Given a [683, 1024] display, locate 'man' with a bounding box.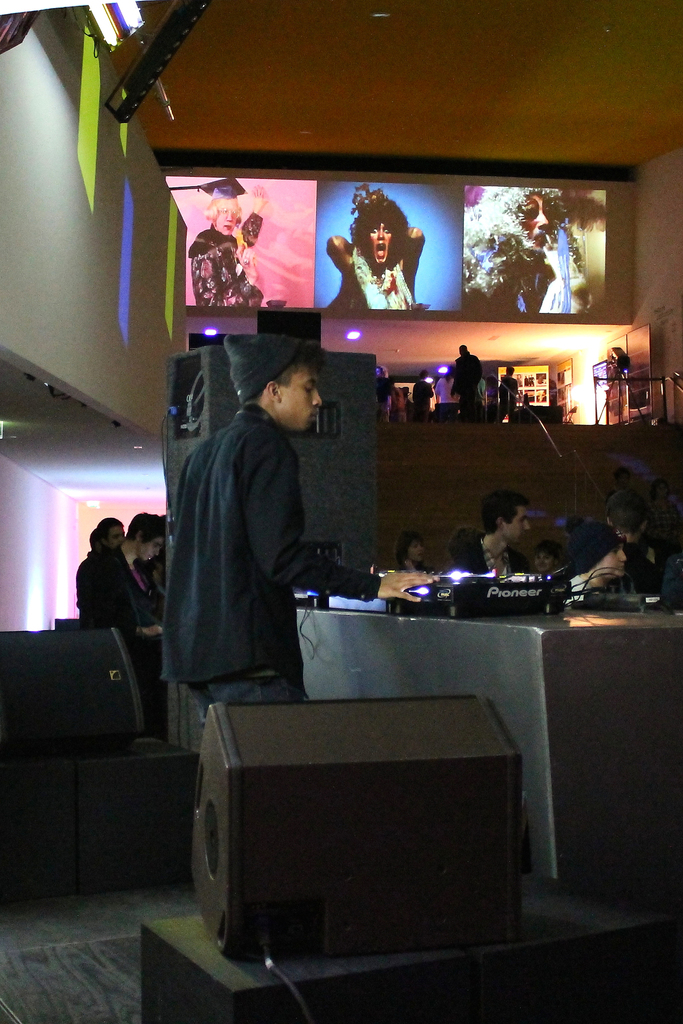
Located: select_region(69, 501, 157, 624).
